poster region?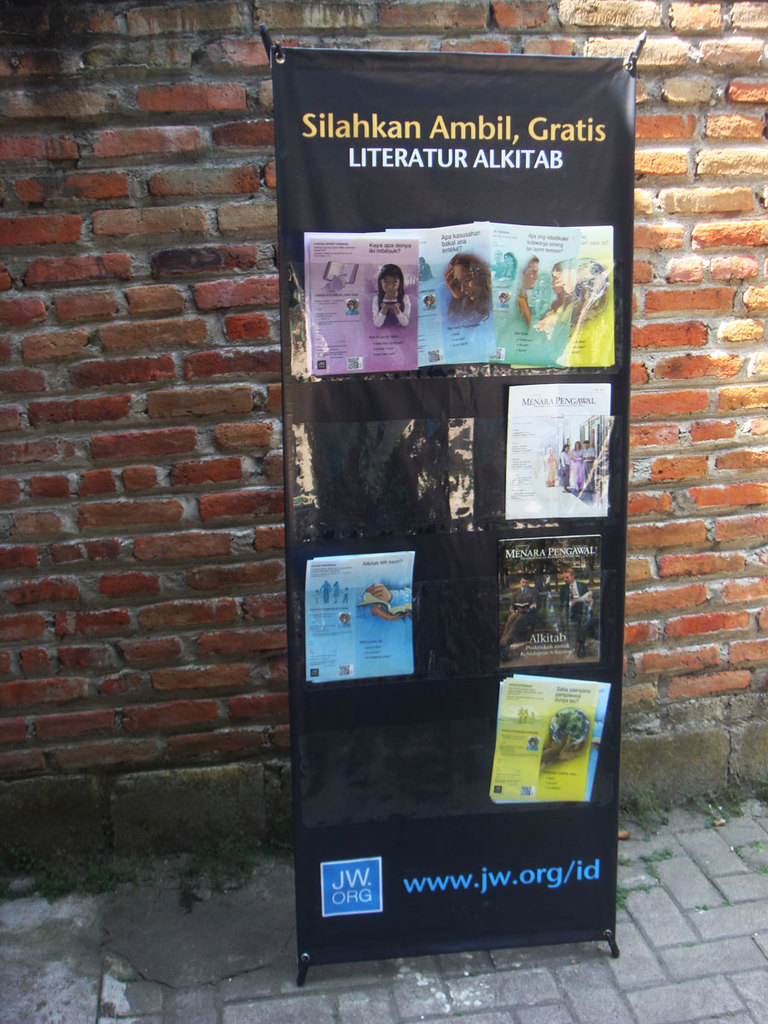
Rect(304, 552, 420, 684)
